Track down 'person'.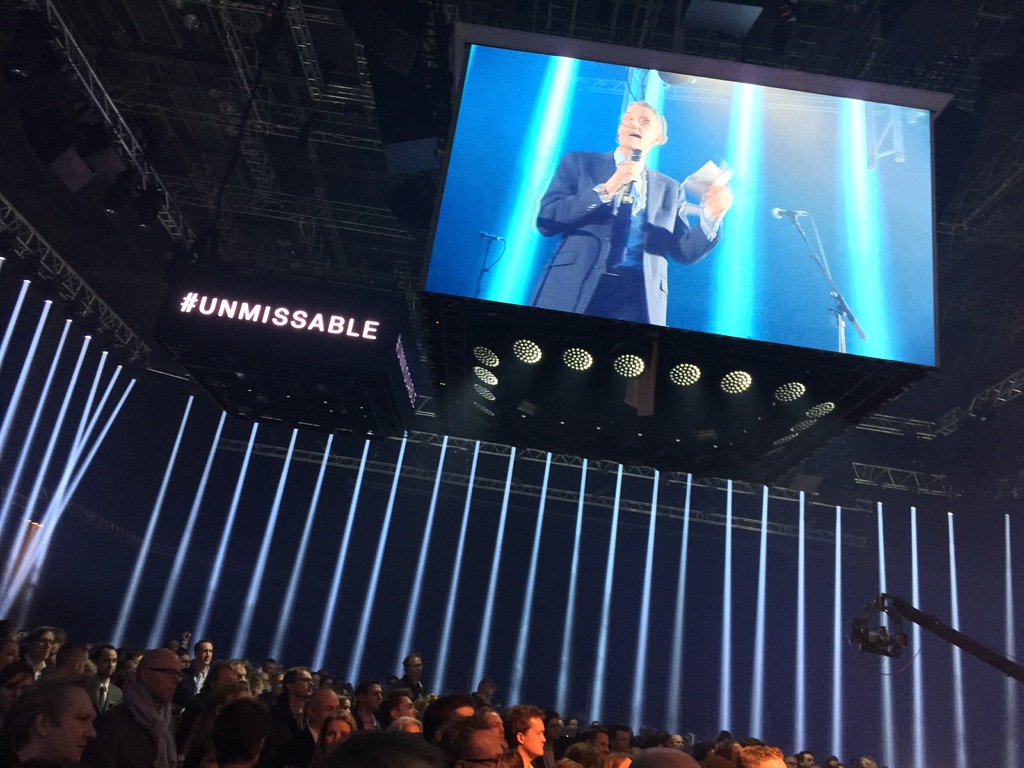
Tracked to bbox=[413, 691, 501, 750].
